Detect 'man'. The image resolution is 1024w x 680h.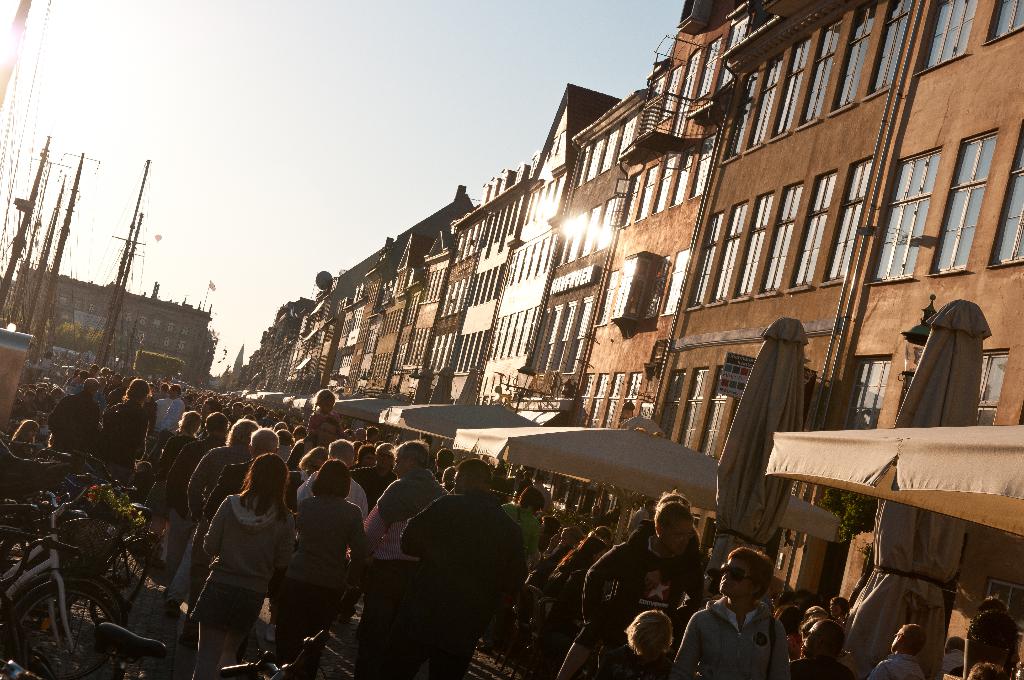
bbox=(367, 425, 379, 441).
